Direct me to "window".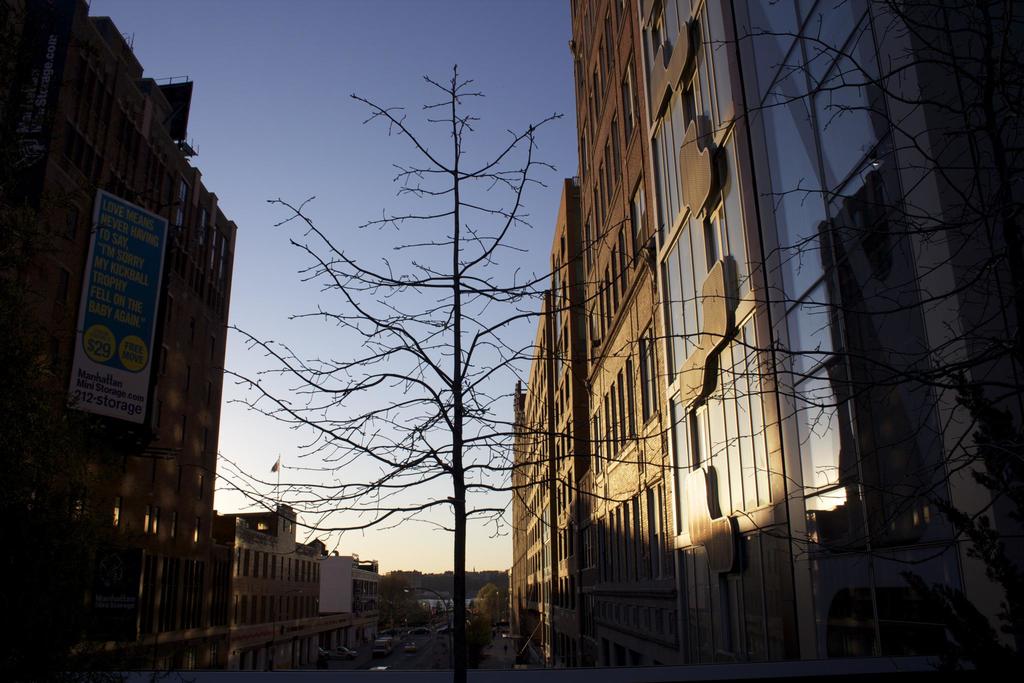
Direction: [x1=203, y1=201, x2=208, y2=229].
